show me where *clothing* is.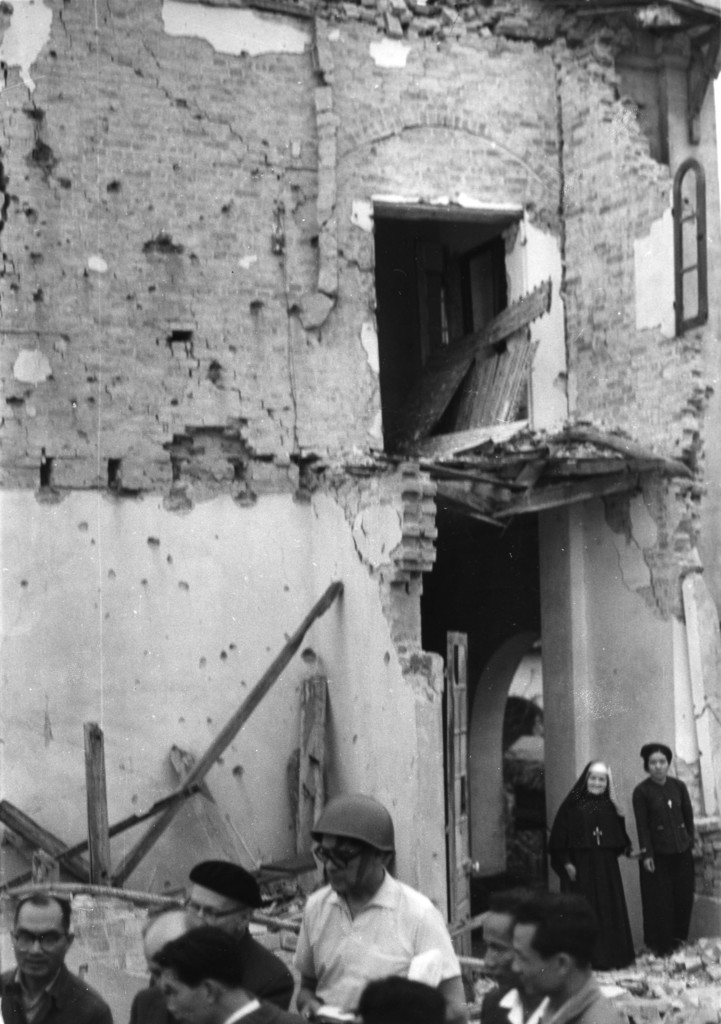
*clothing* is at <bbox>218, 996, 296, 1023</bbox>.
